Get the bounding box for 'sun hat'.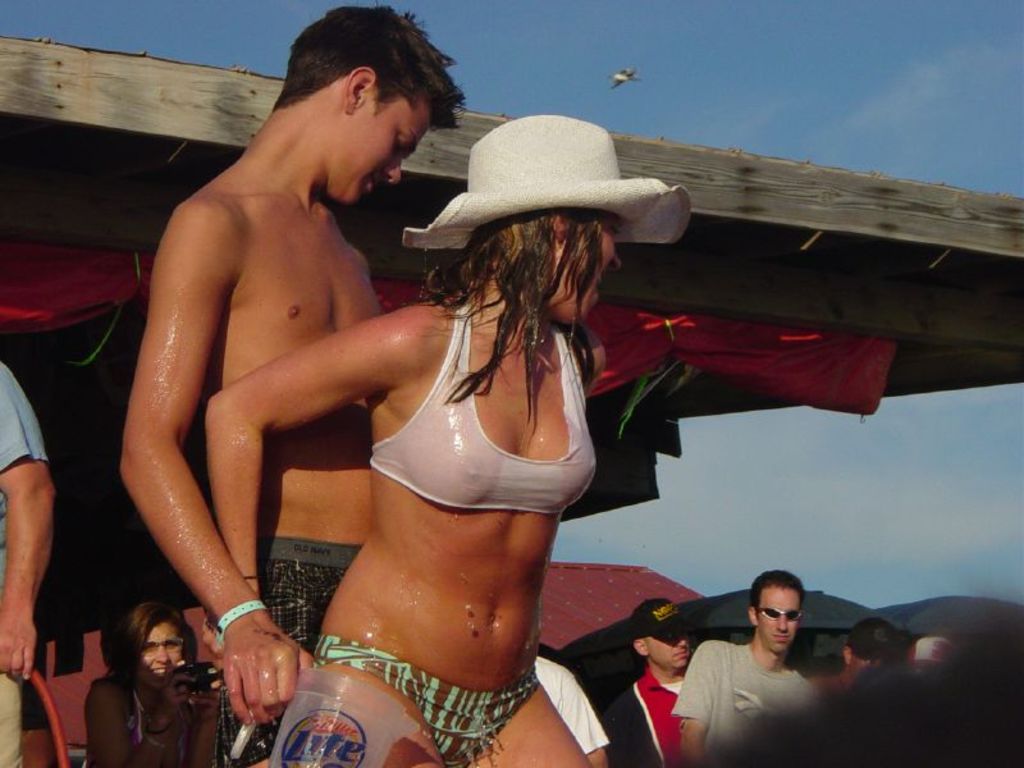
(627,591,700,654).
